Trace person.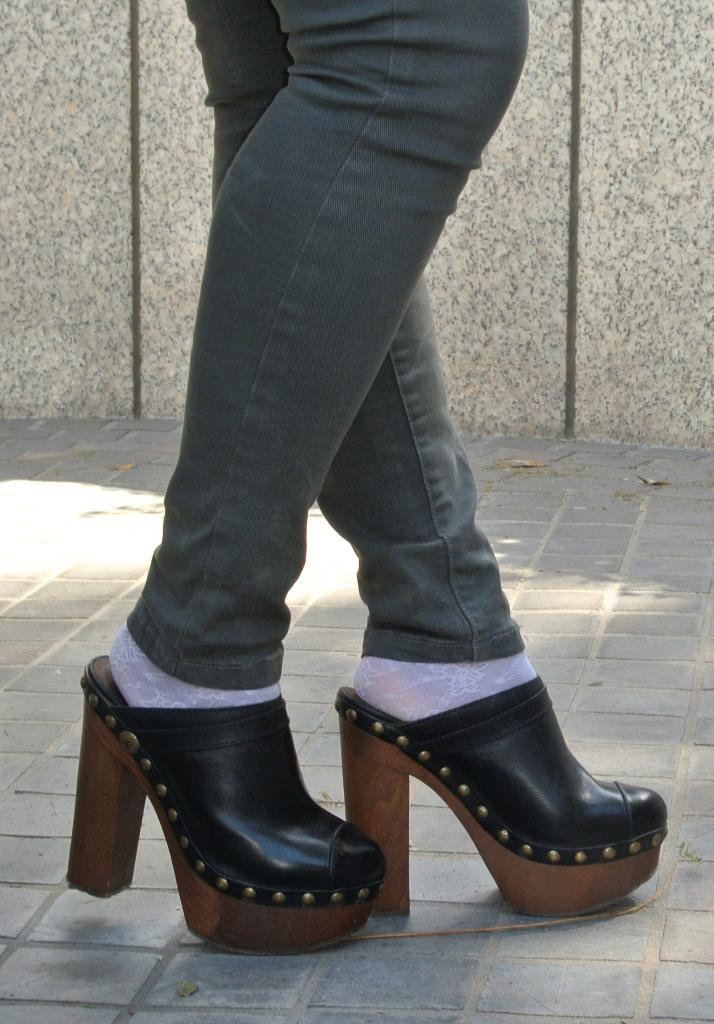
Traced to 79/0/565/897.
